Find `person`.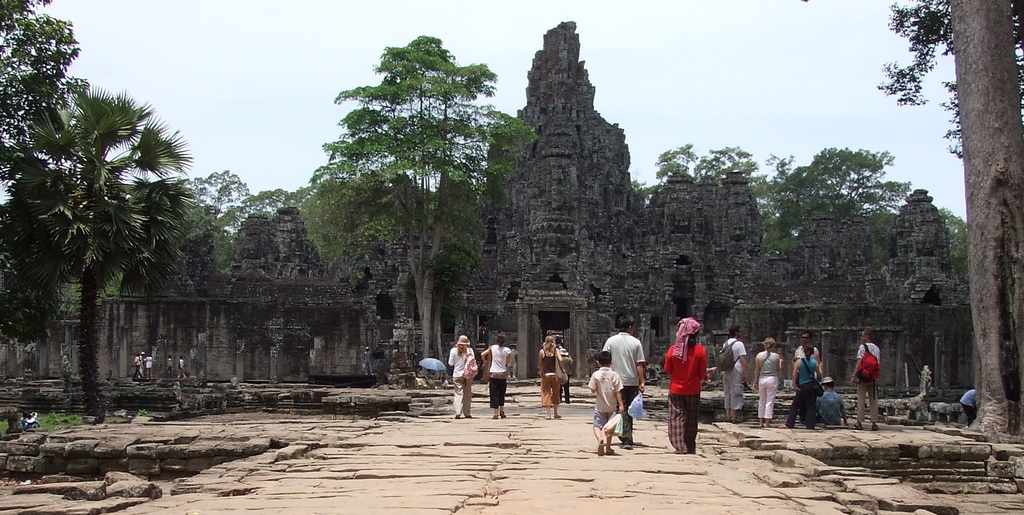
BBox(664, 316, 704, 459).
